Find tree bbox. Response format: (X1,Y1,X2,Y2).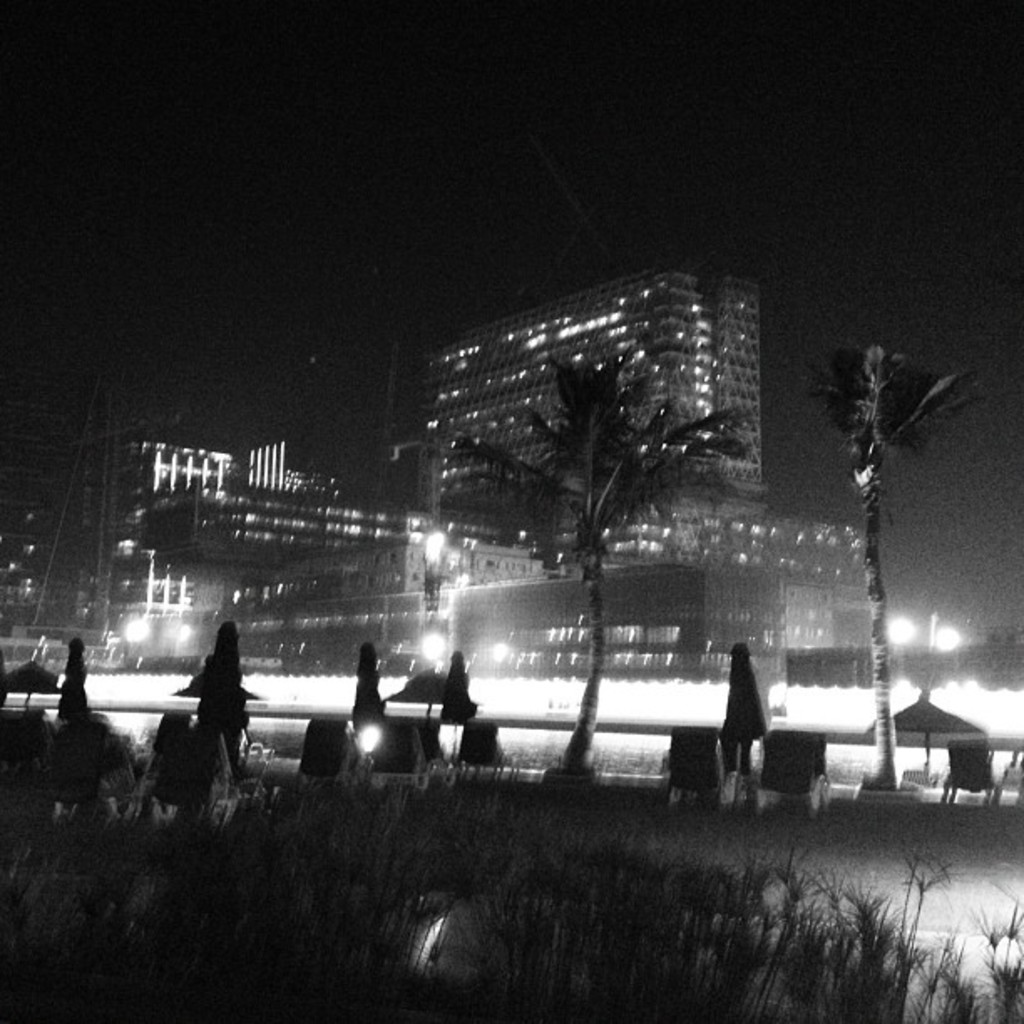
(813,338,984,788).
